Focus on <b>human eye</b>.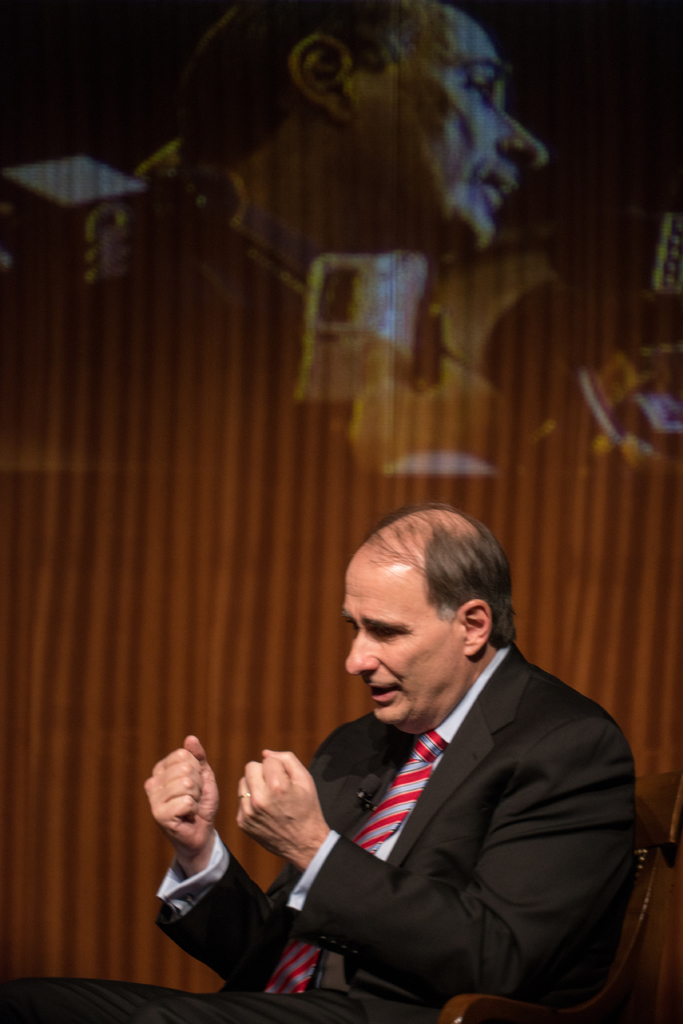
Focused at 373:612:409:647.
